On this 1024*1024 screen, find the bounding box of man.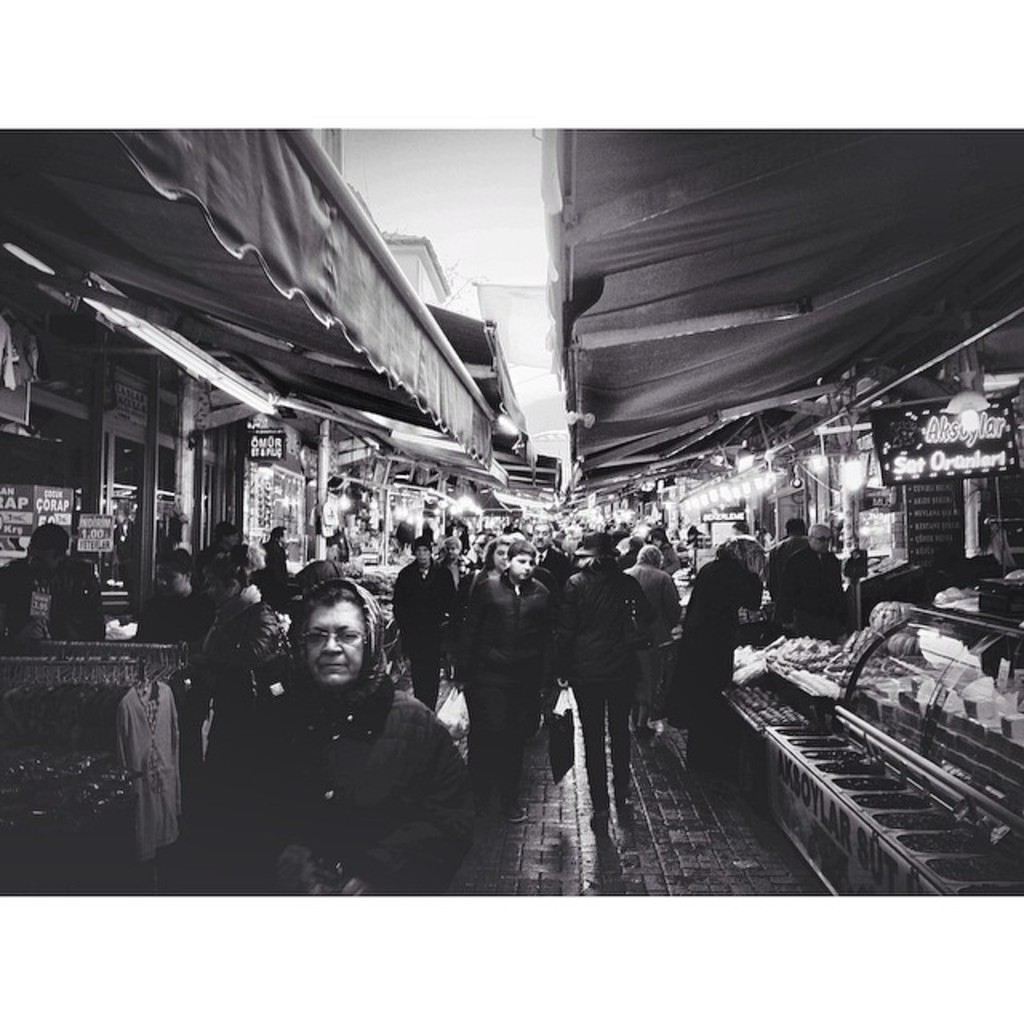
Bounding box: 0:526:109:640.
